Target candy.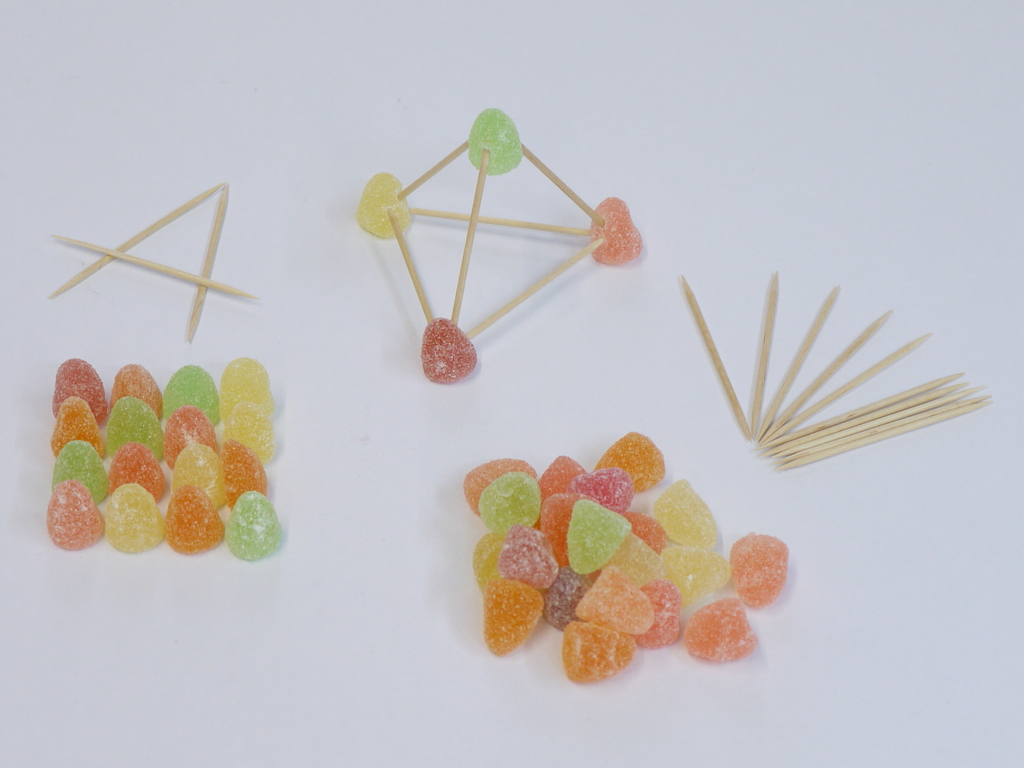
Target region: BBox(353, 172, 415, 243).
